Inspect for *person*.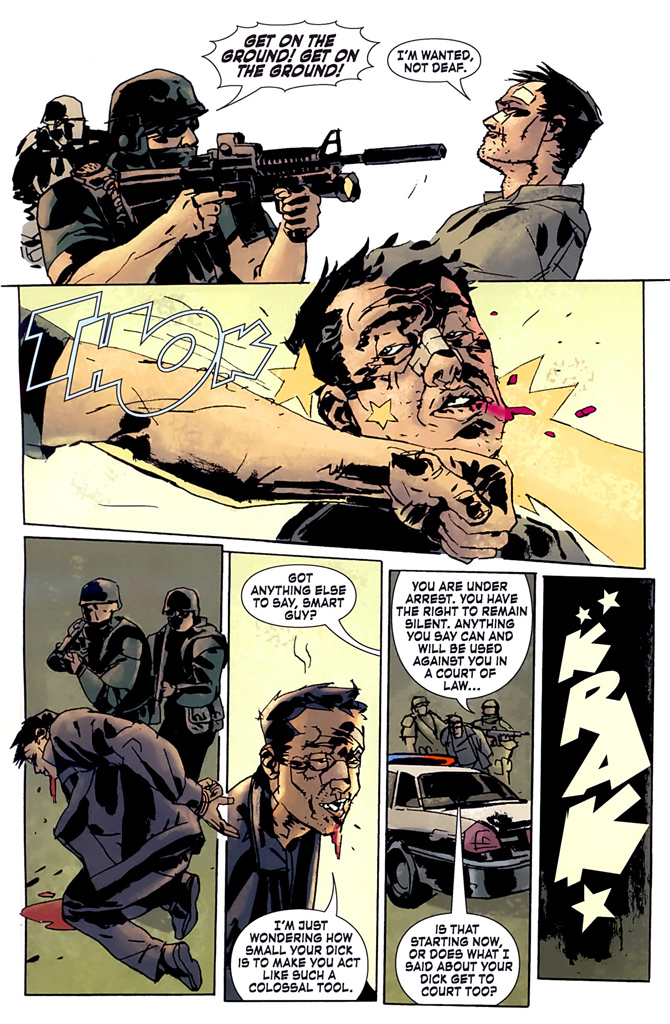
Inspection: (473, 694, 519, 785).
